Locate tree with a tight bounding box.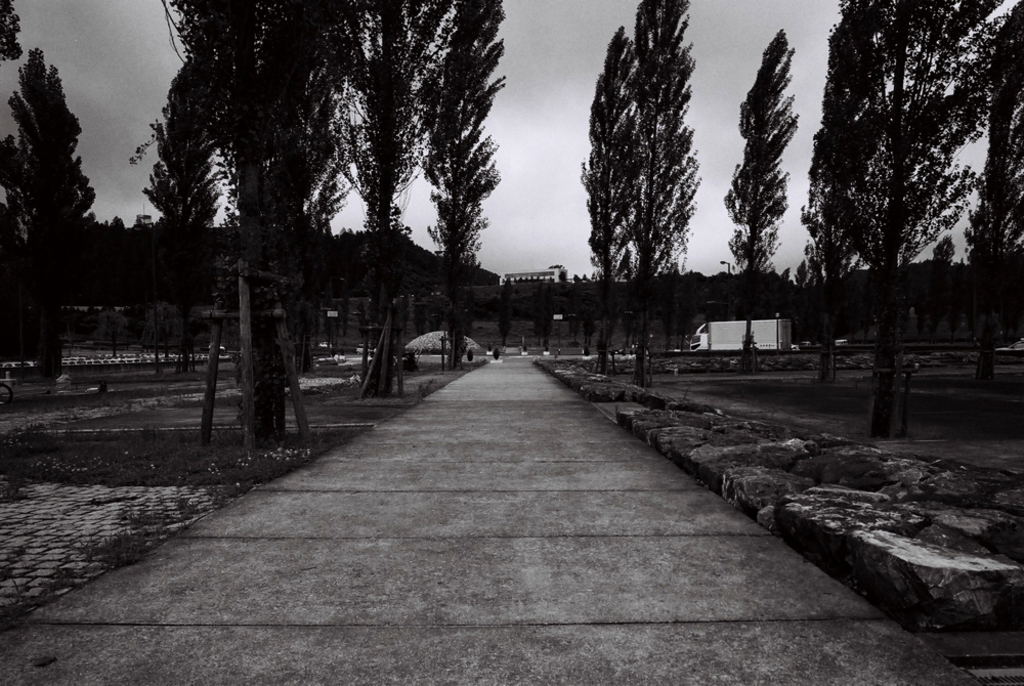
bbox=(577, 31, 648, 357).
